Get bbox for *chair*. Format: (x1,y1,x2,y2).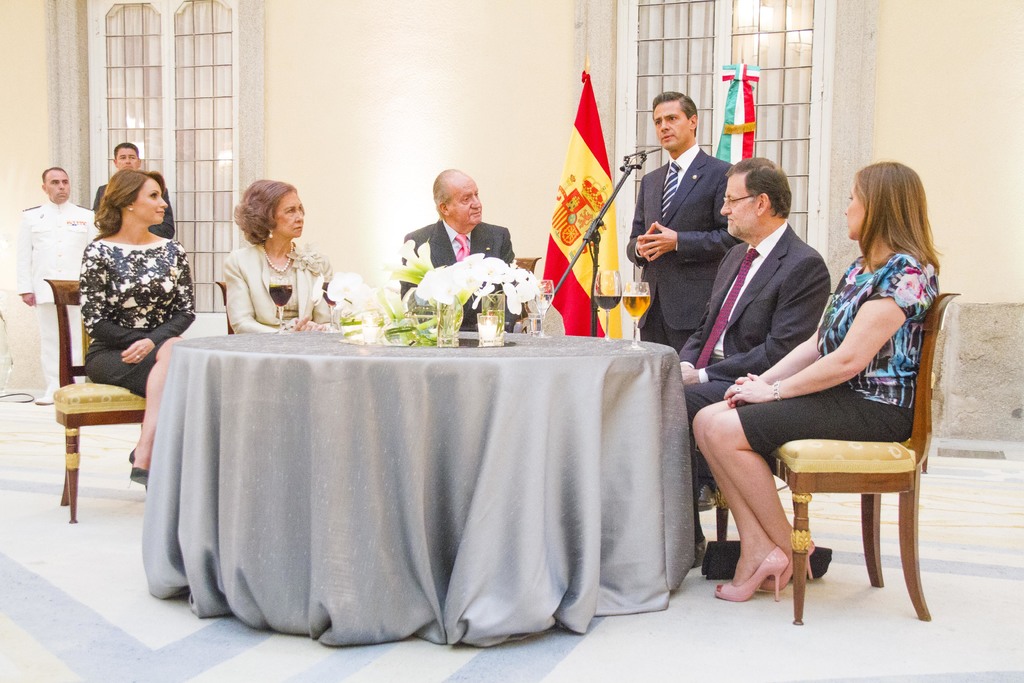
(216,277,236,339).
